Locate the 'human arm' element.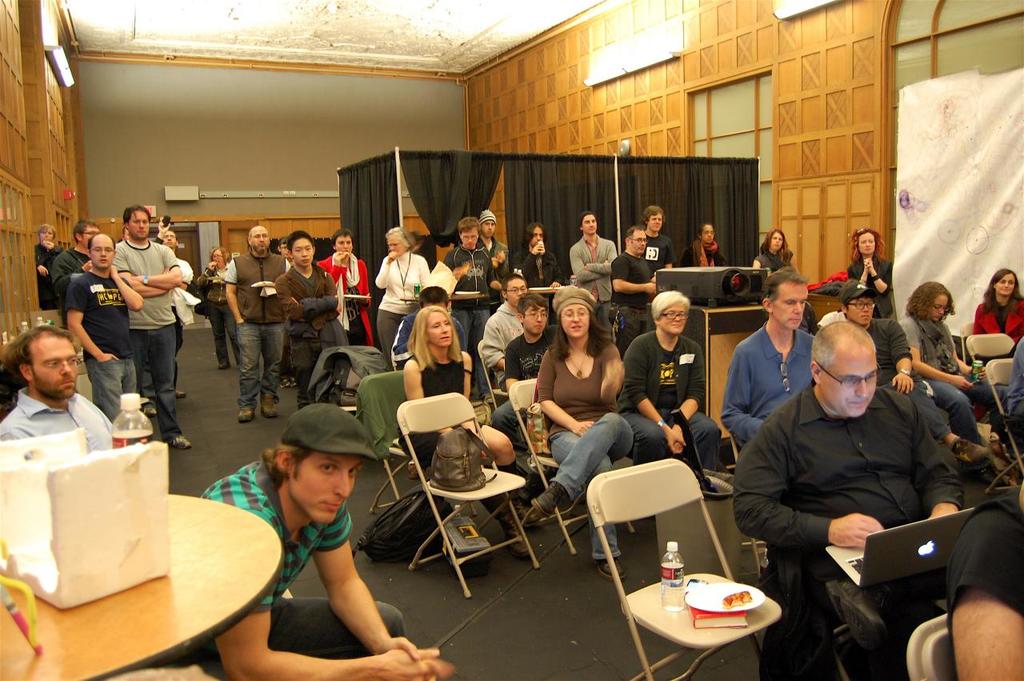
Element bbox: 584 235 622 275.
